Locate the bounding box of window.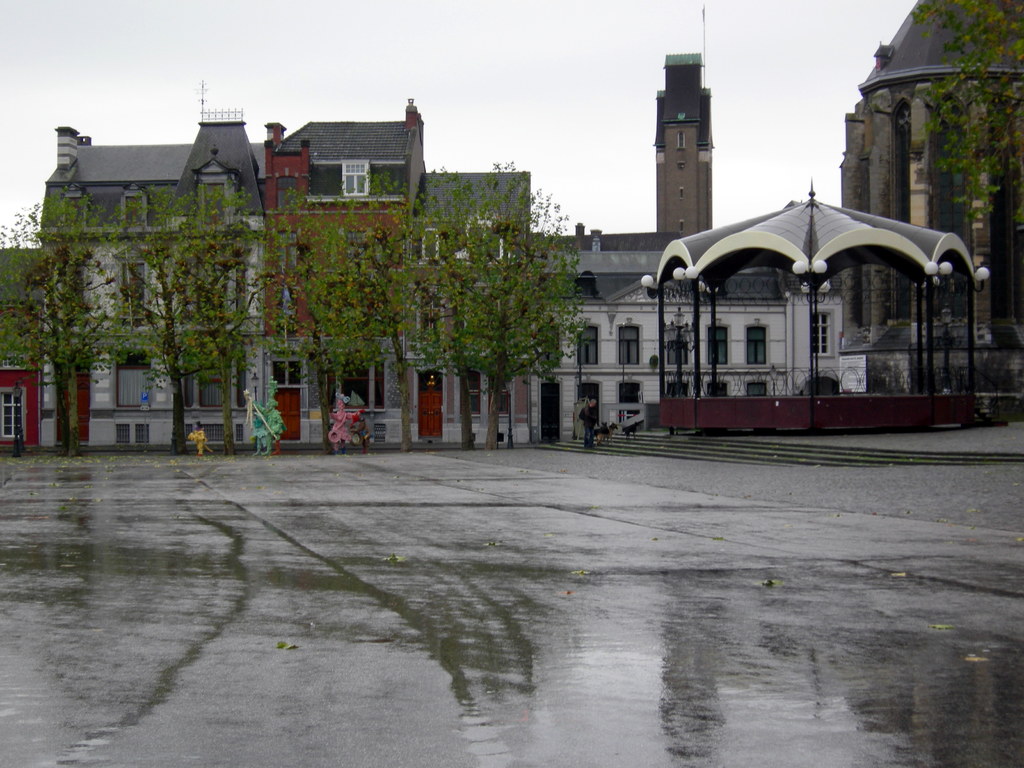
Bounding box: 616:327:643:367.
